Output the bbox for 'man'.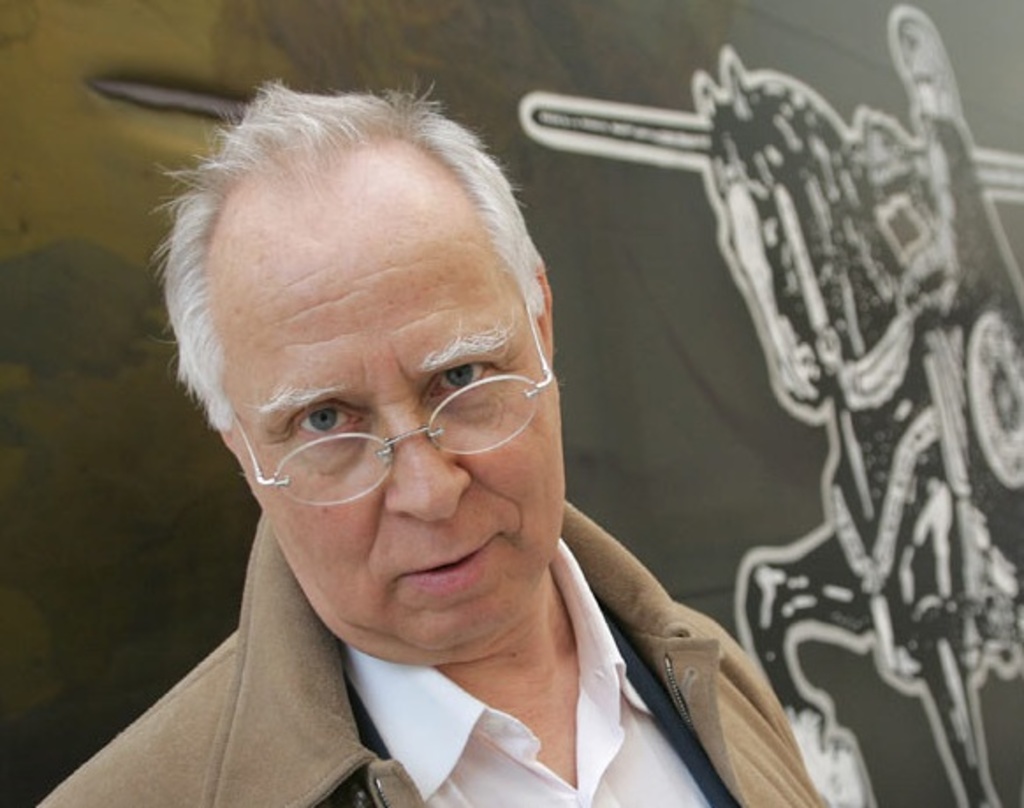
bbox=[48, 58, 860, 807].
